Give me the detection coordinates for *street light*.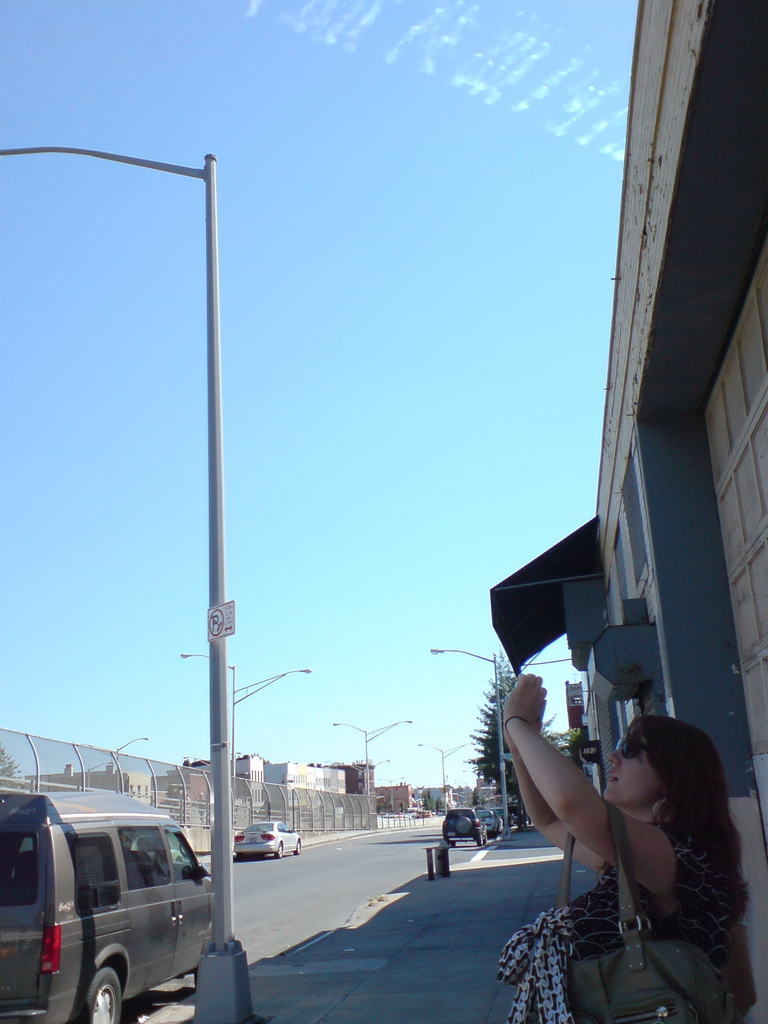
detection(374, 778, 410, 812).
